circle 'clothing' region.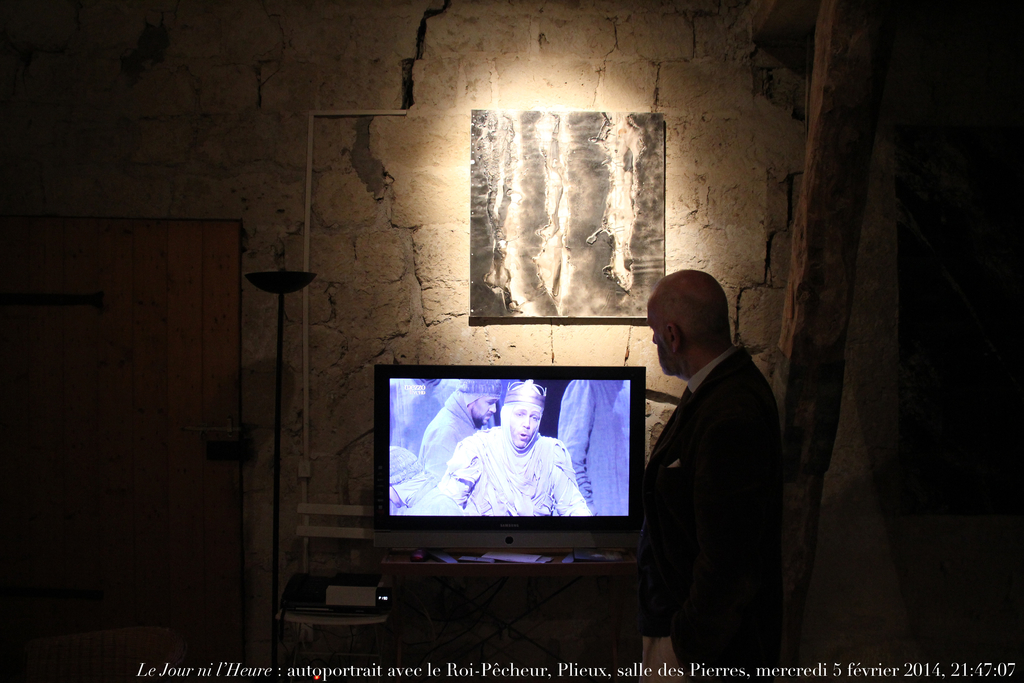
Region: {"left": 390, "top": 377, "right": 452, "bottom": 454}.
